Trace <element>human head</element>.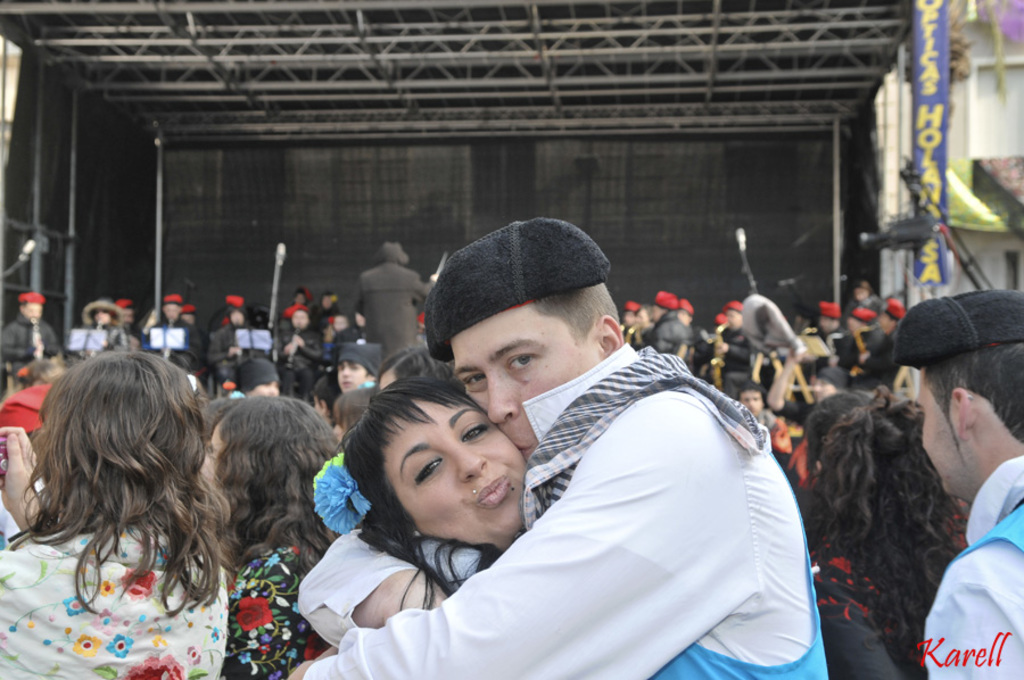
Traced to locate(652, 289, 679, 317).
